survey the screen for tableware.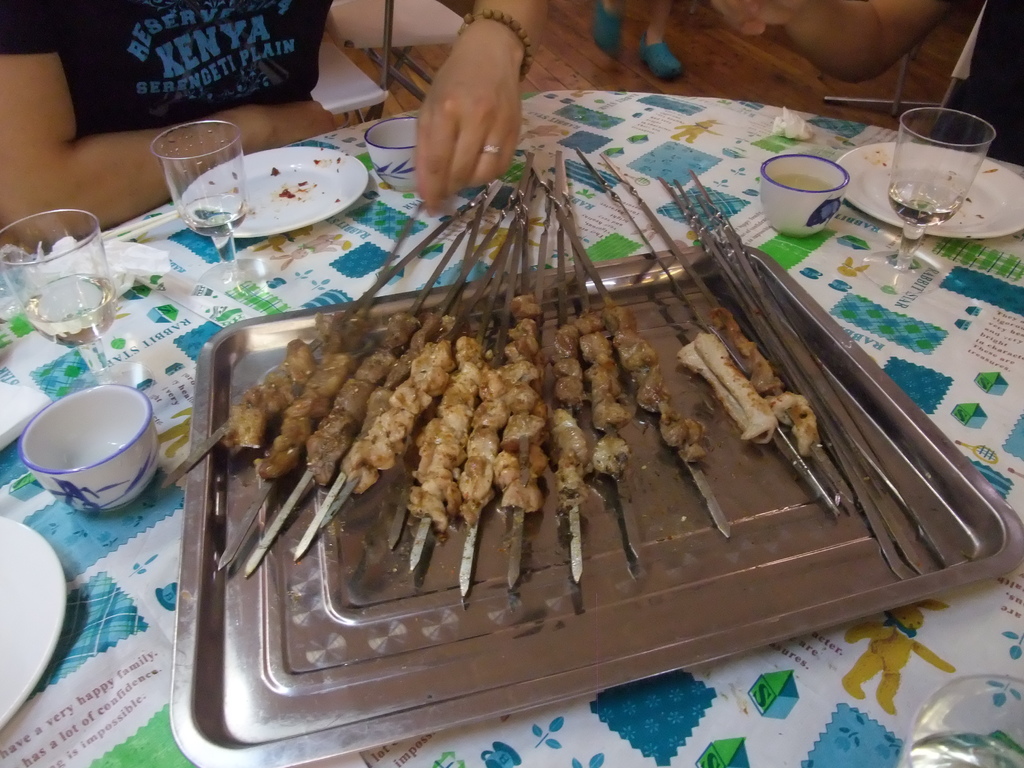
Survey found: {"x1": 0, "y1": 513, "x2": 68, "y2": 741}.
